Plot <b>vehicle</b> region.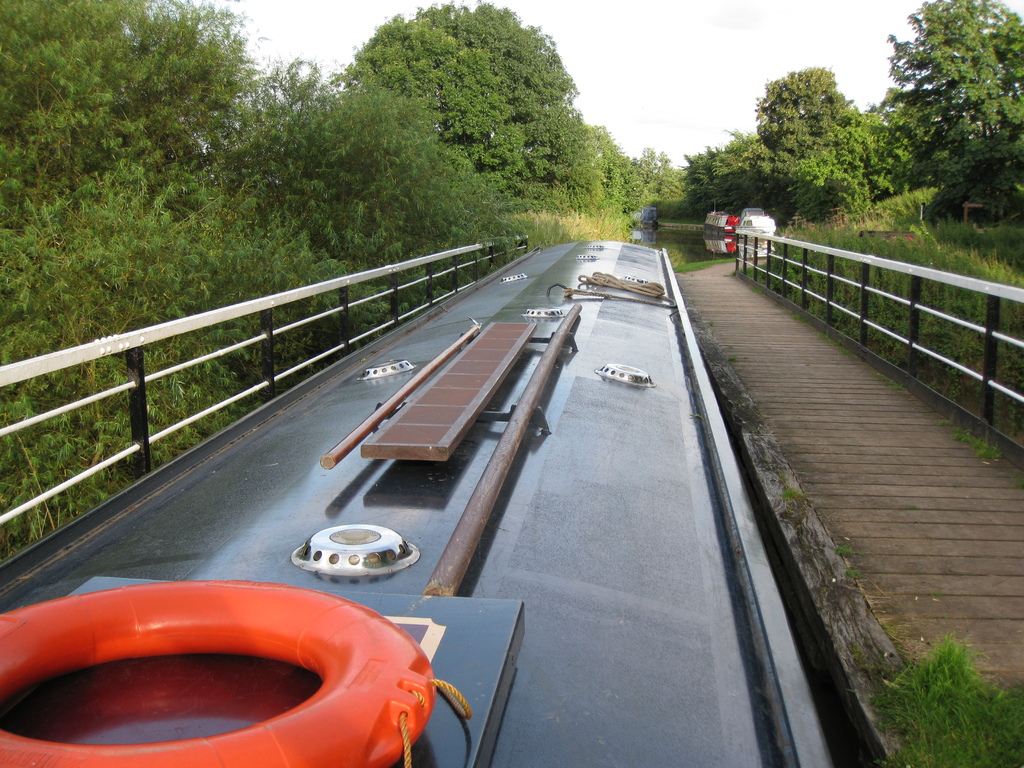
Plotted at select_region(703, 209, 739, 238).
